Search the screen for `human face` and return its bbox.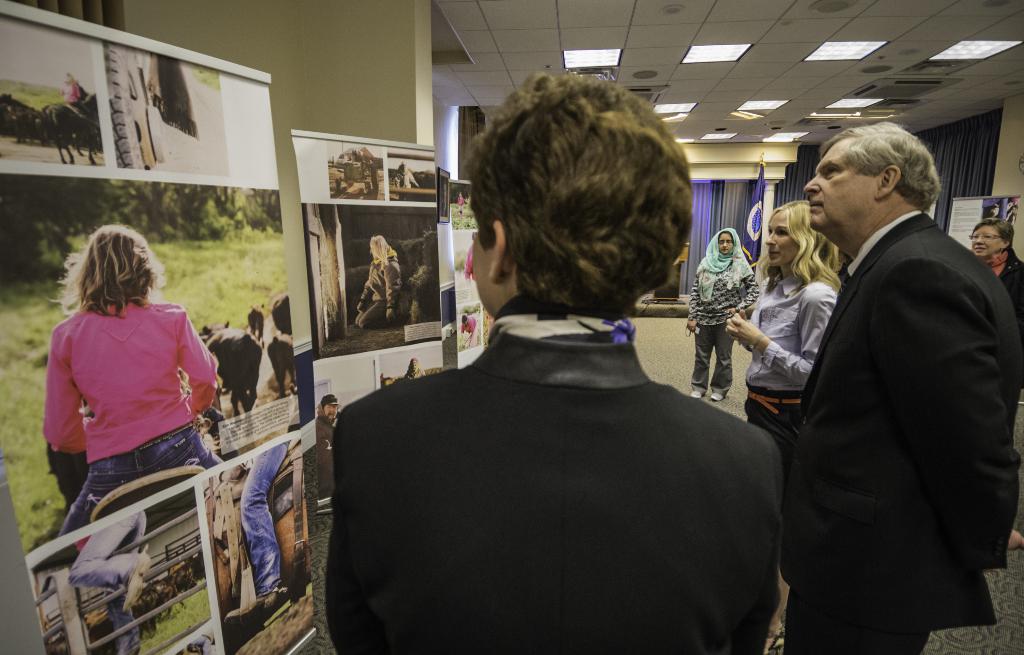
Found: x1=971 y1=225 x2=1002 y2=259.
